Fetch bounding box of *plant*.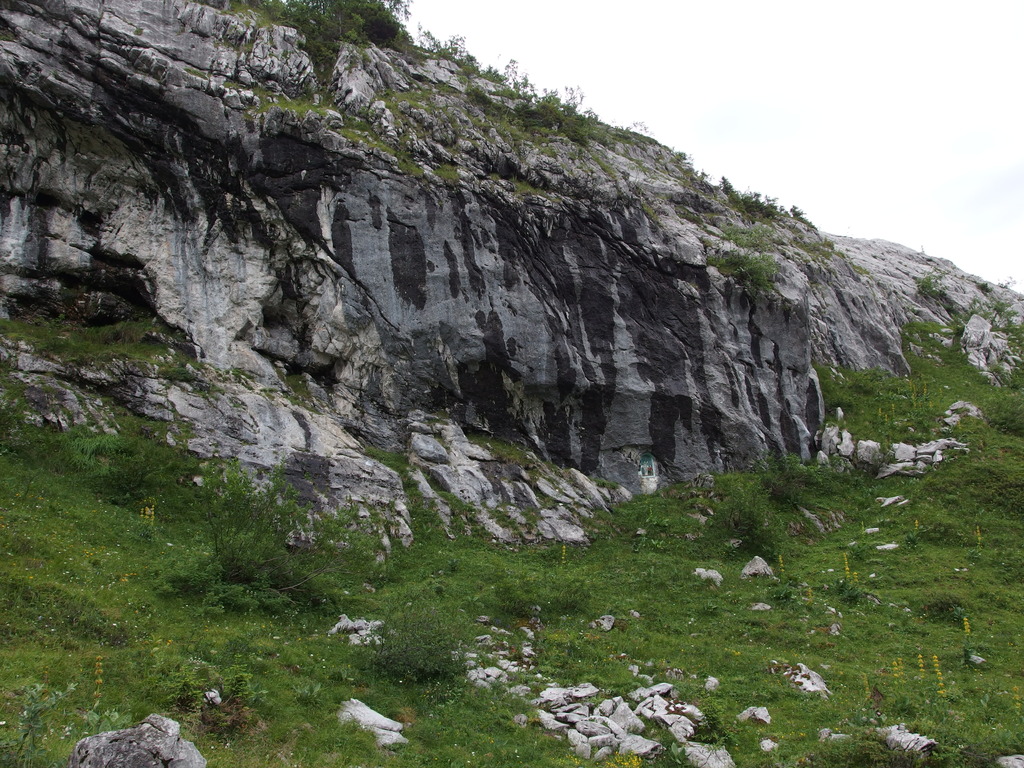
Bbox: 263 93 433 175.
